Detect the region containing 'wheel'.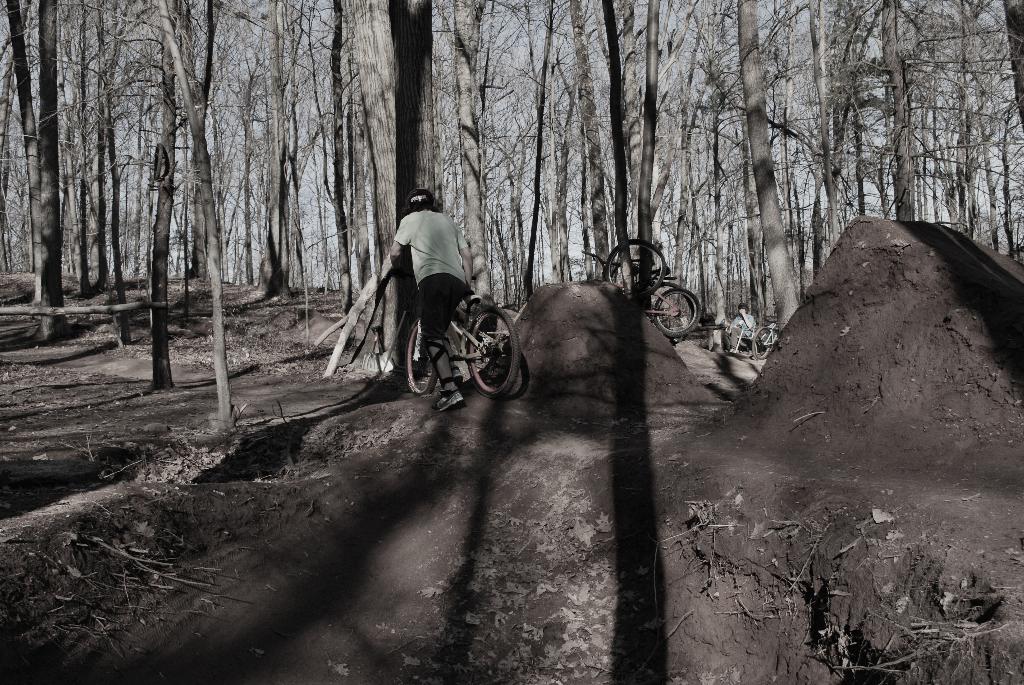
[x1=604, y1=233, x2=671, y2=300].
